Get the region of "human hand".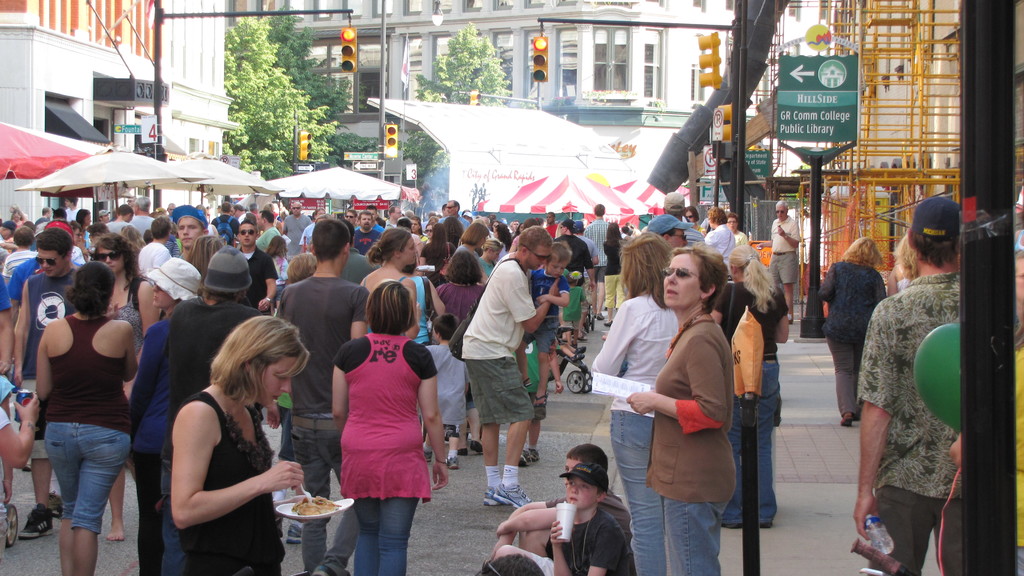
(851,494,880,541).
